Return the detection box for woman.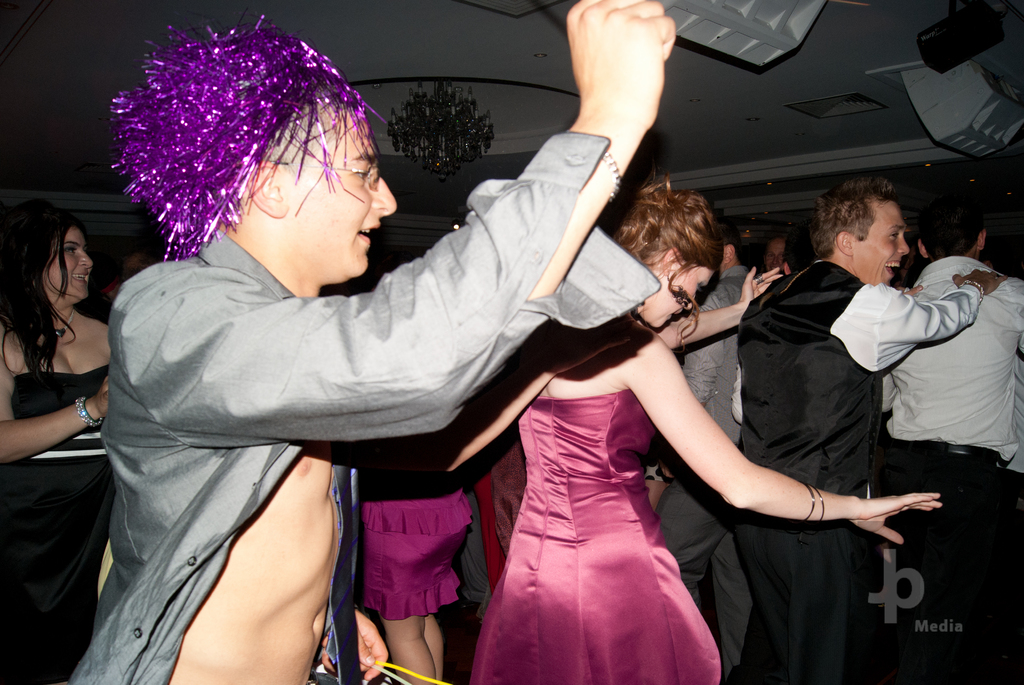
467/175/945/684.
